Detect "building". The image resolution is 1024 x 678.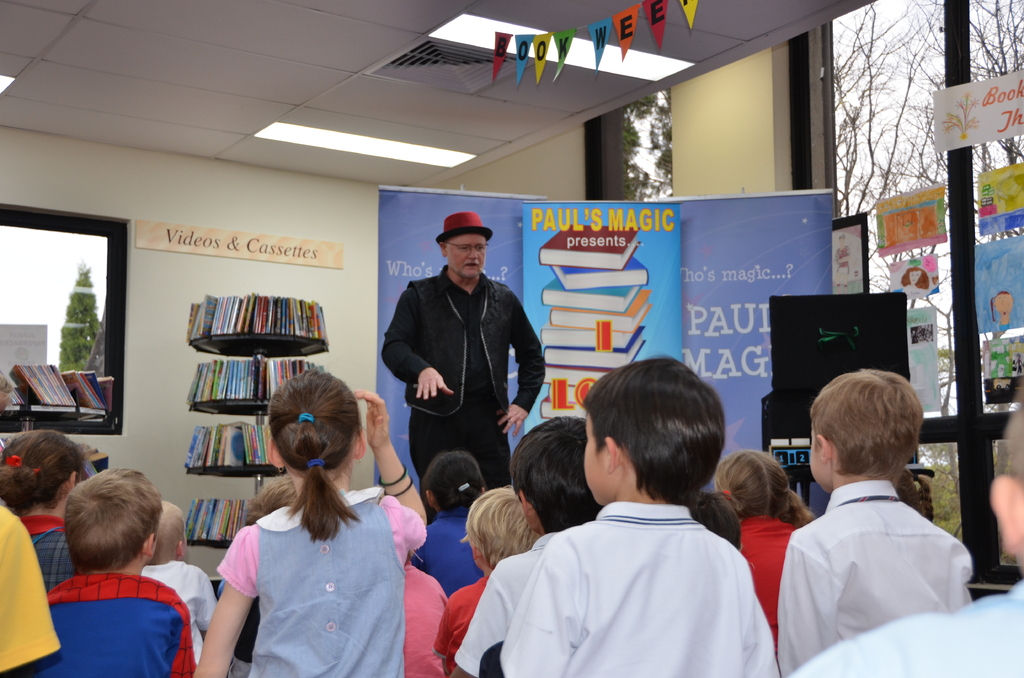
{"left": 1, "top": 0, "right": 1023, "bottom": 677}.
